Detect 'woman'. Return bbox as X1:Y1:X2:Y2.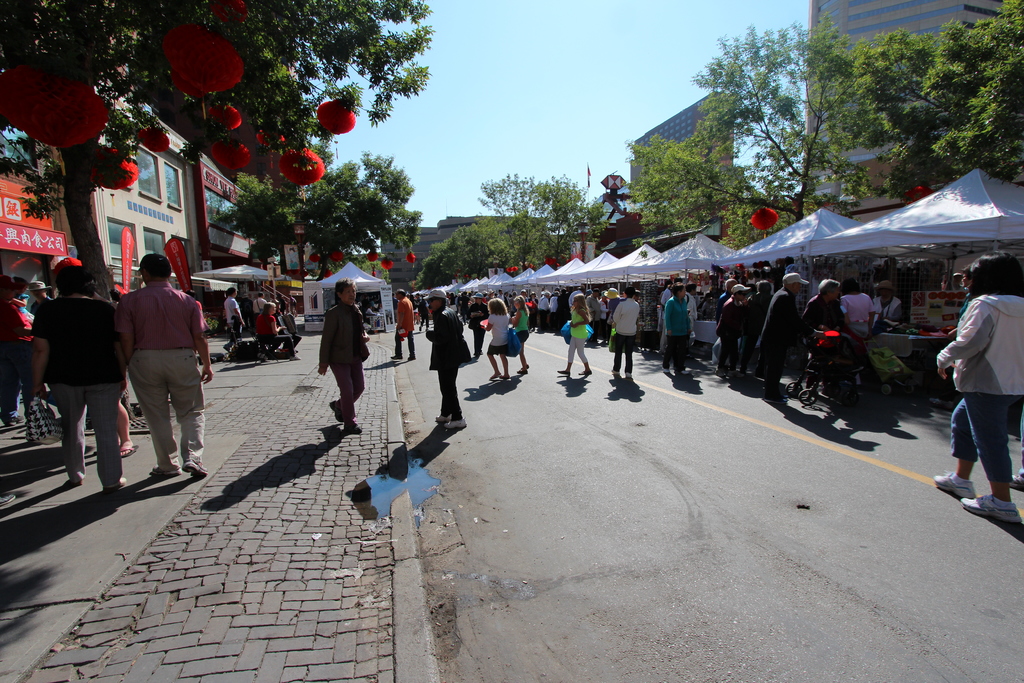
553:294:592:374.
